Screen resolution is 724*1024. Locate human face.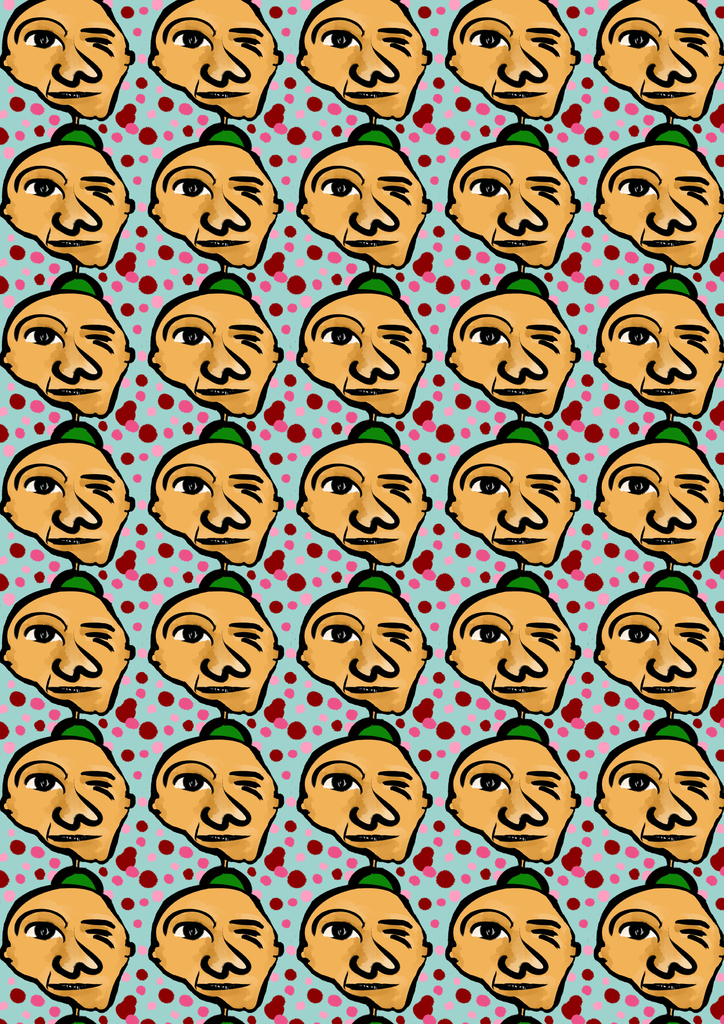
<region>586, 844, 723, 1012</region>.
